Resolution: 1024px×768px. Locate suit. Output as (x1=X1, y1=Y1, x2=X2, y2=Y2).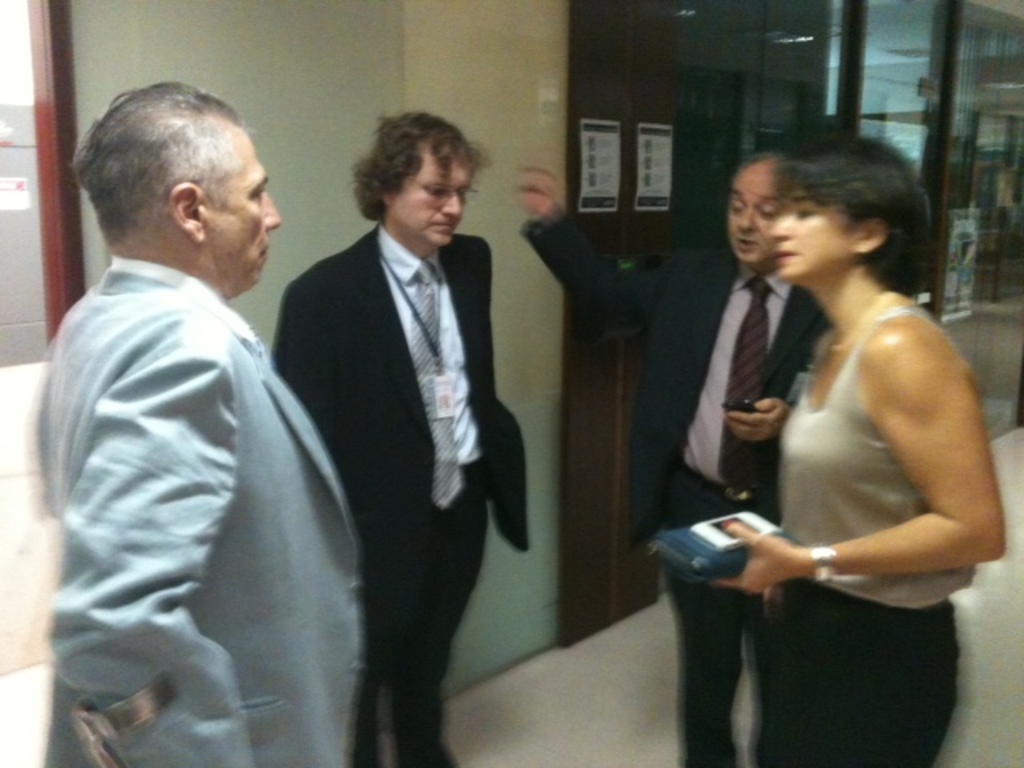
(x1=512, y1=206, x2=840, y2=766).
